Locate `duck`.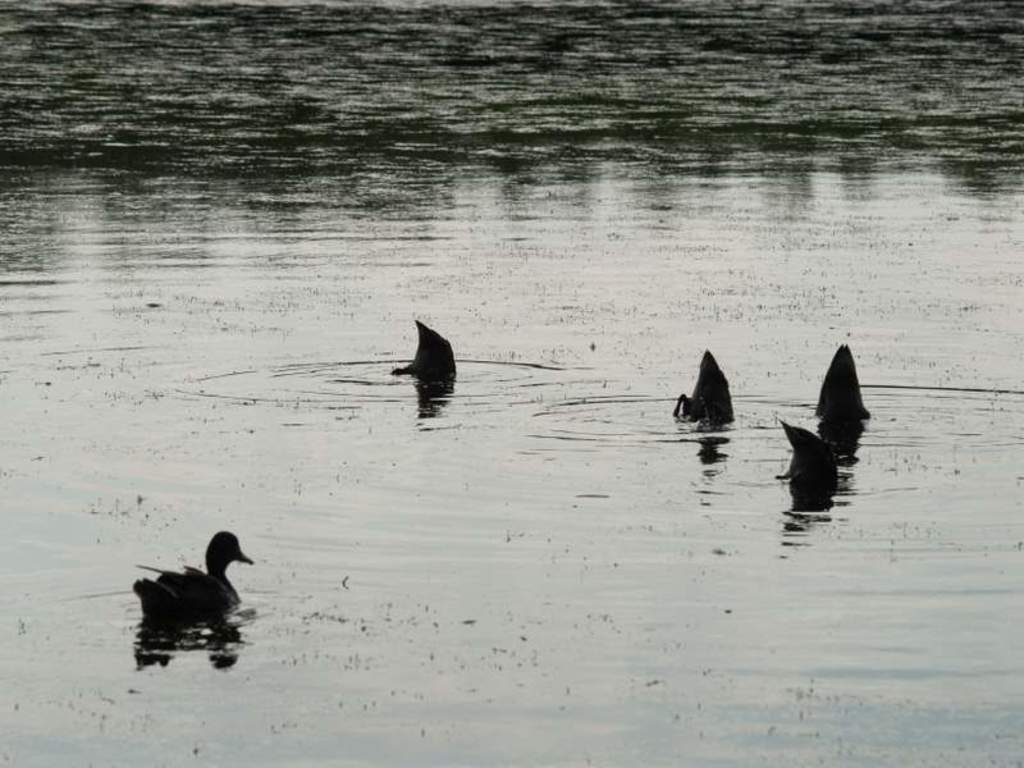
Bounding box: [392,317,458,380].
